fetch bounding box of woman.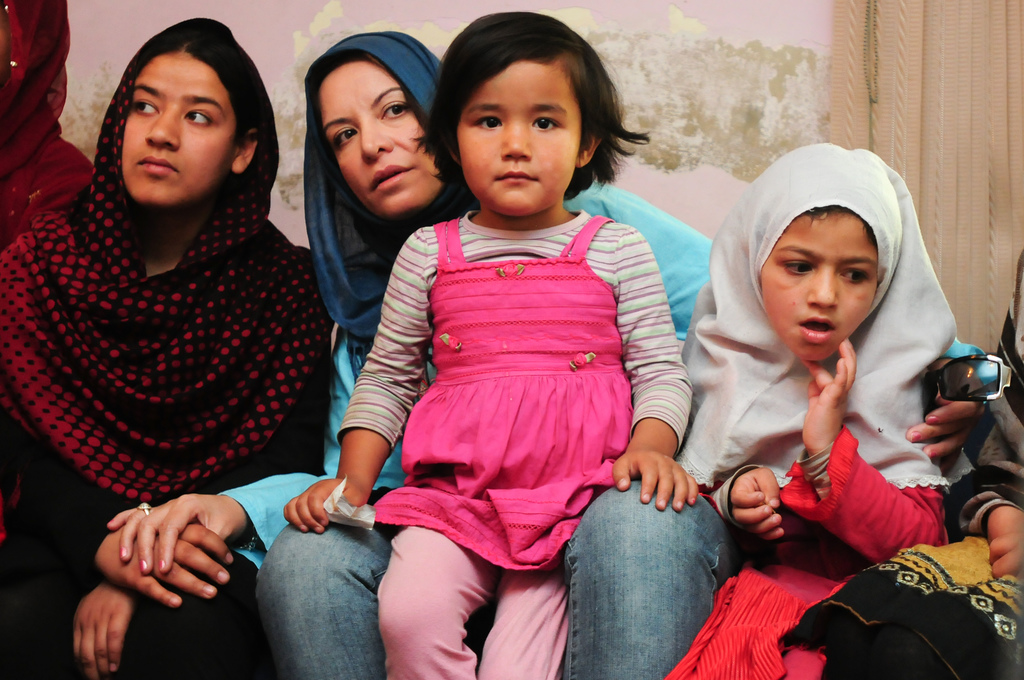
Bbox: <box>0,15,330,679</box>.
